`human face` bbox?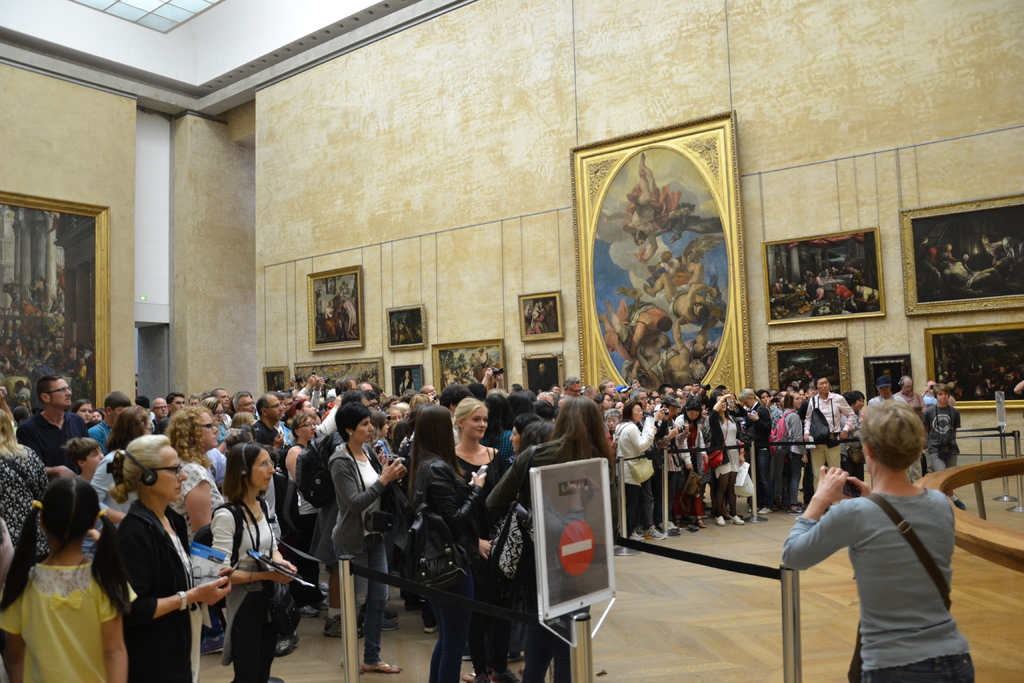
locate(237, 394, 261, 414)
